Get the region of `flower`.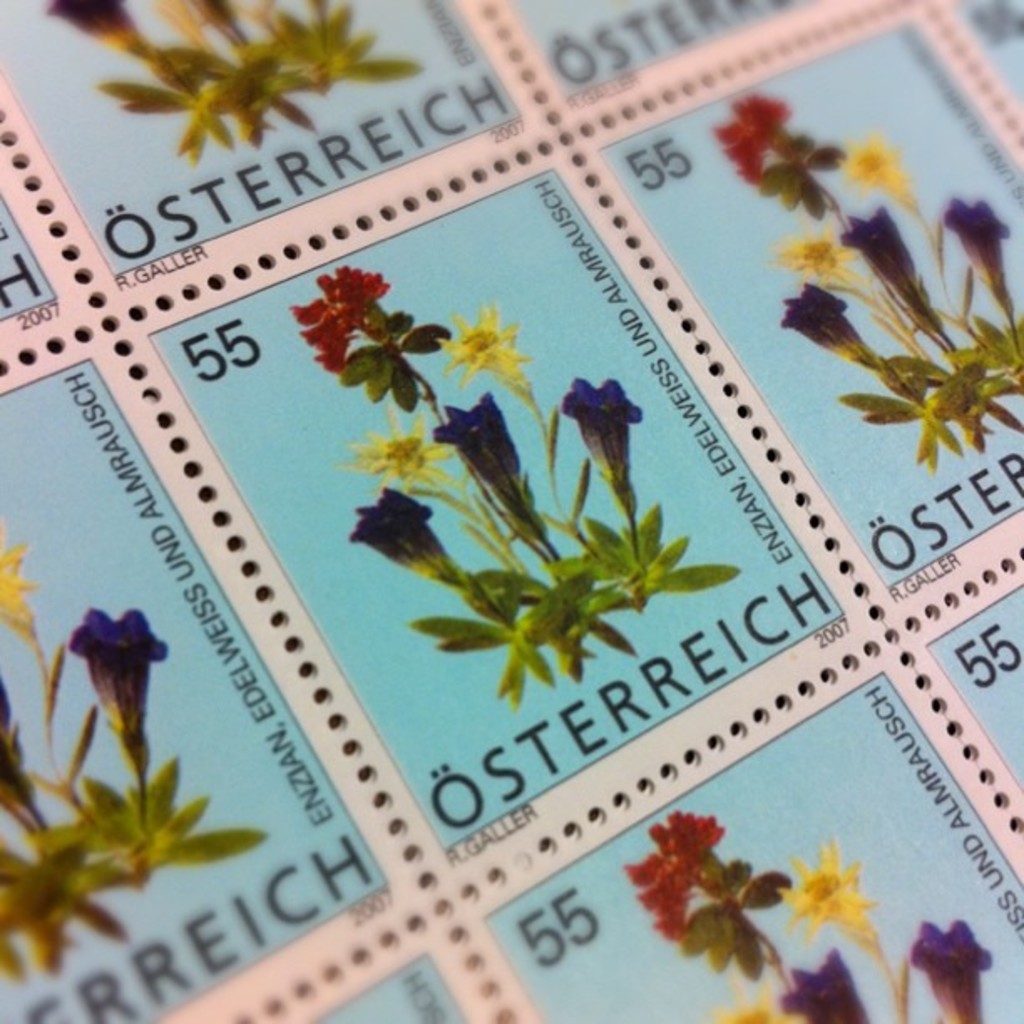
x1=348 y1=489 x2=468 y2=582.
